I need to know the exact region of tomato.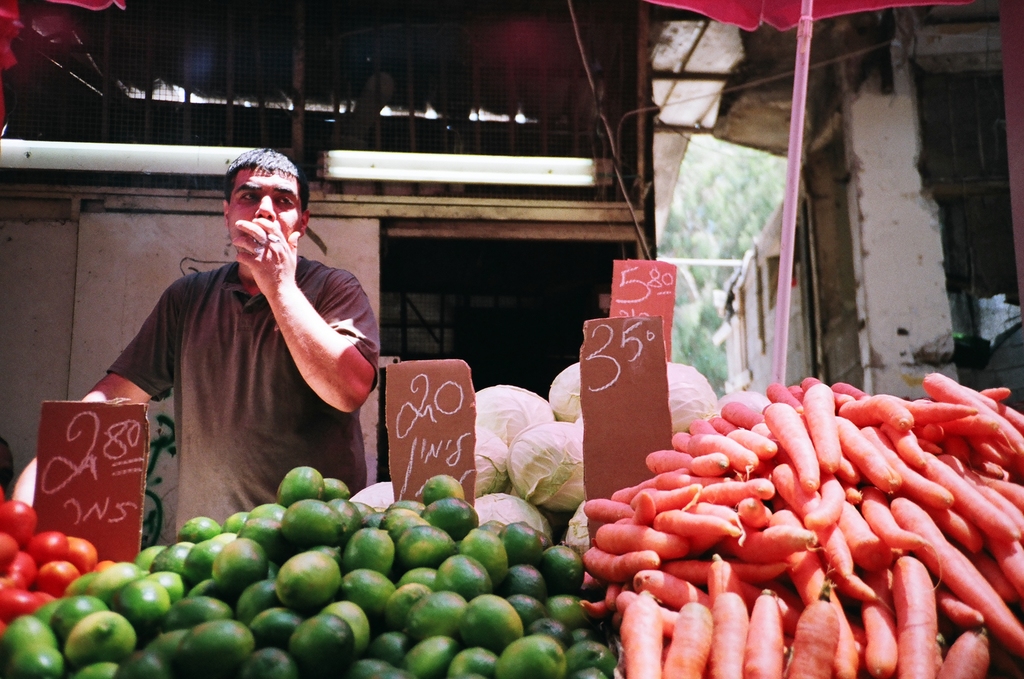
Region: (29, 527, 72, 570).
